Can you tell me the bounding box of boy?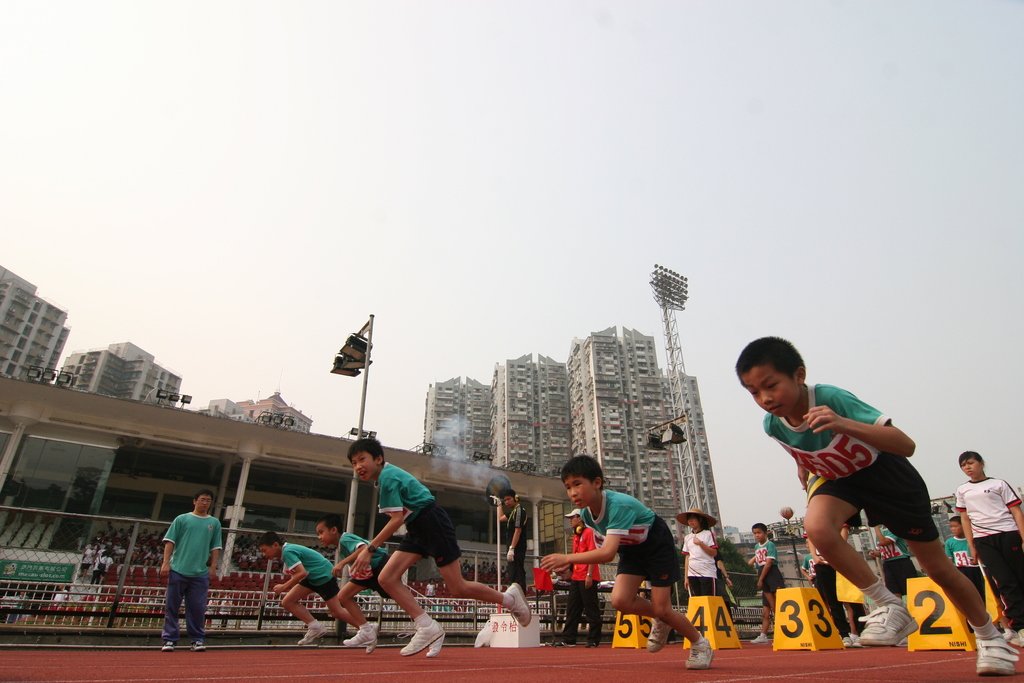
(255, 532, 381, 643).
